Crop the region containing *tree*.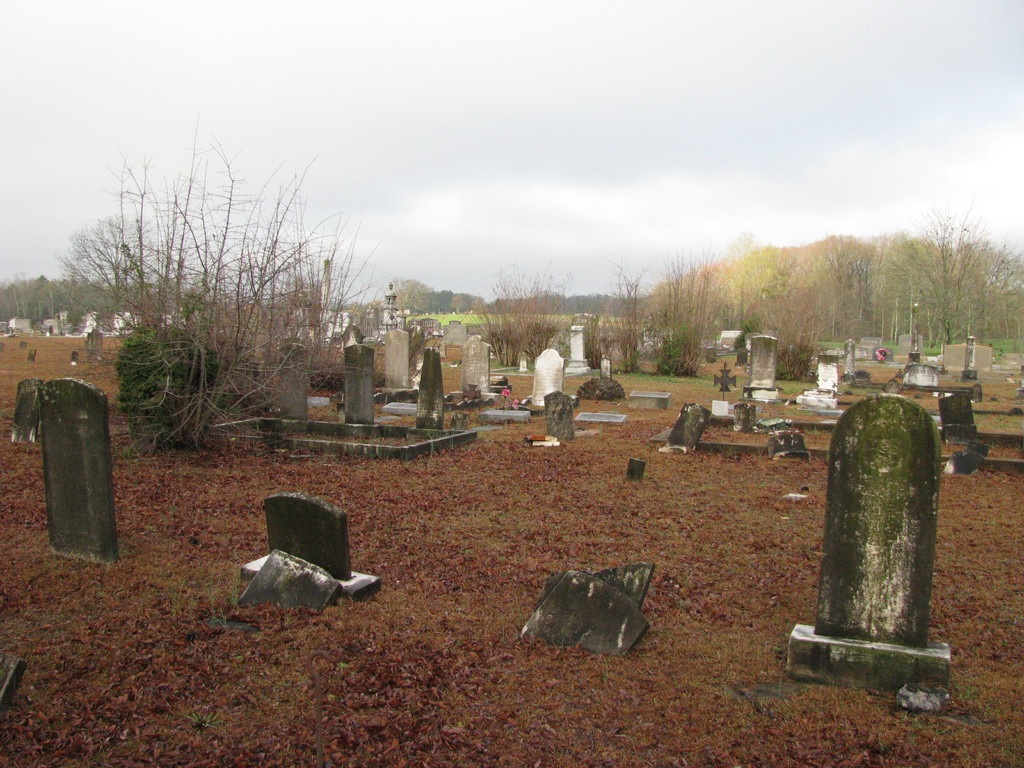
Crop region: bbox=(710, 220, 792, 337).
